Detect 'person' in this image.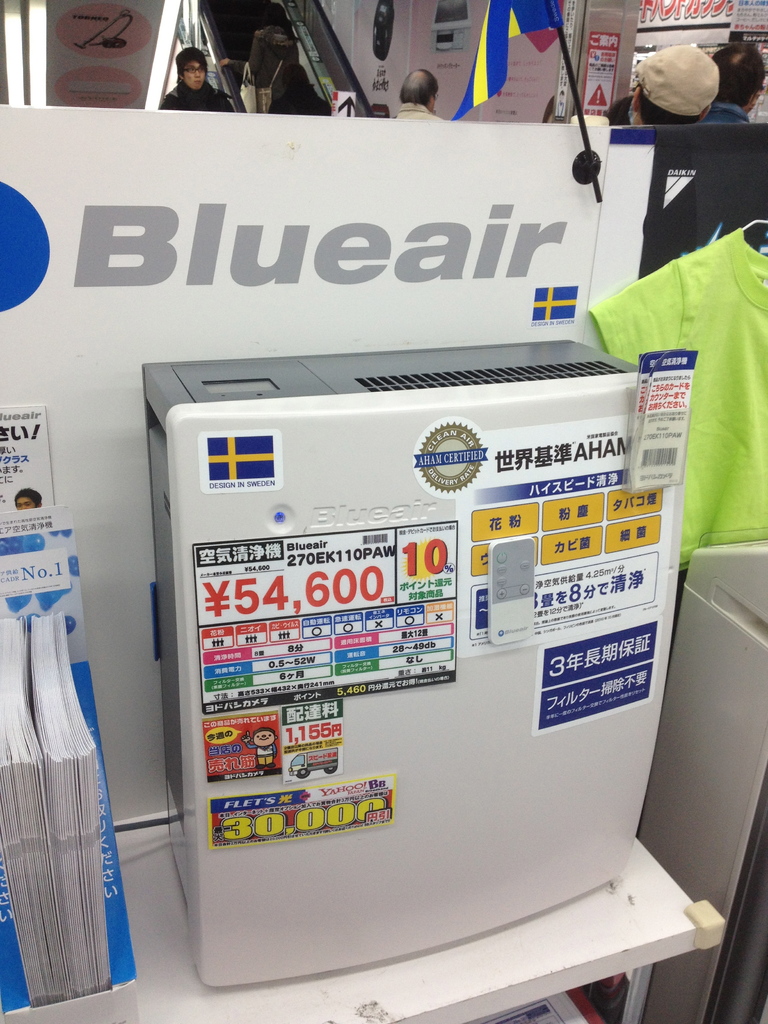
Detection: pyautogui.locateOnScreen(705, 38, 759, 131).
